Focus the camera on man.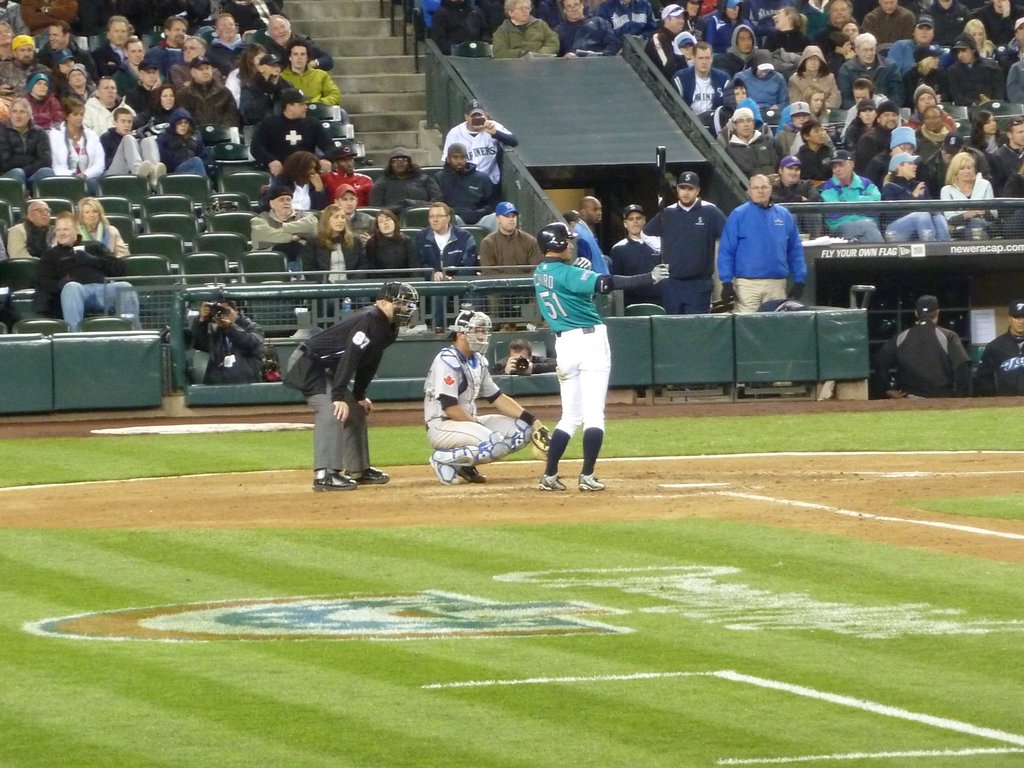
Focus region: box=[997, 19, 1023, 79].
